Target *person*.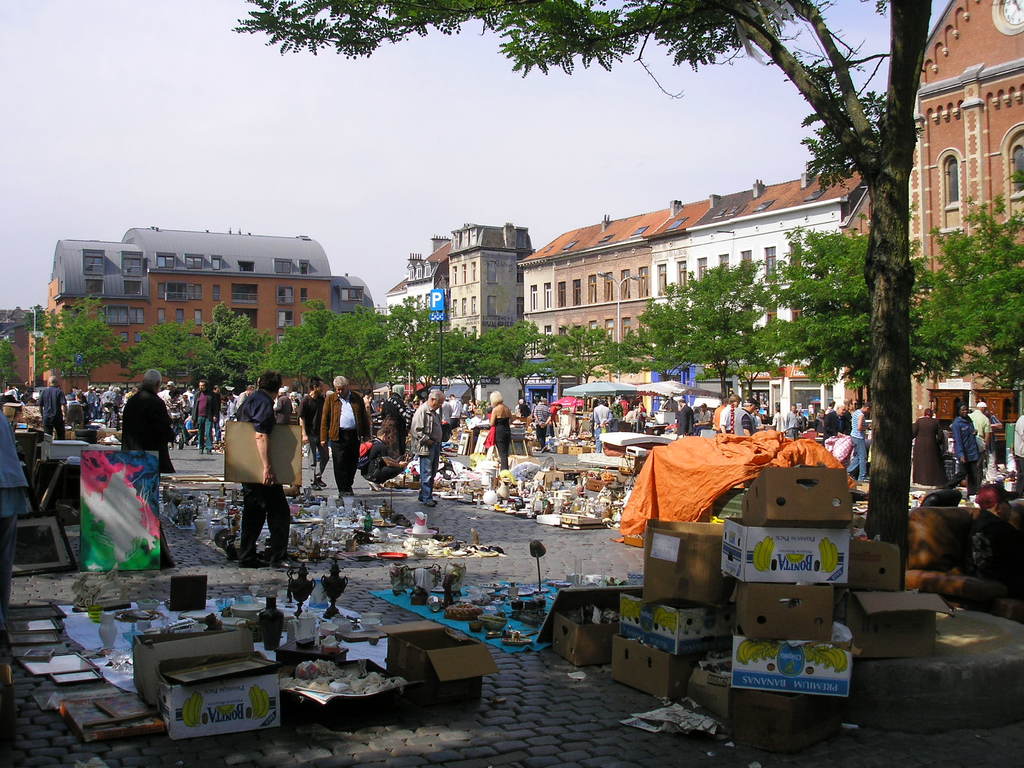
Target region: select_region(906, 405, 945, 484).
